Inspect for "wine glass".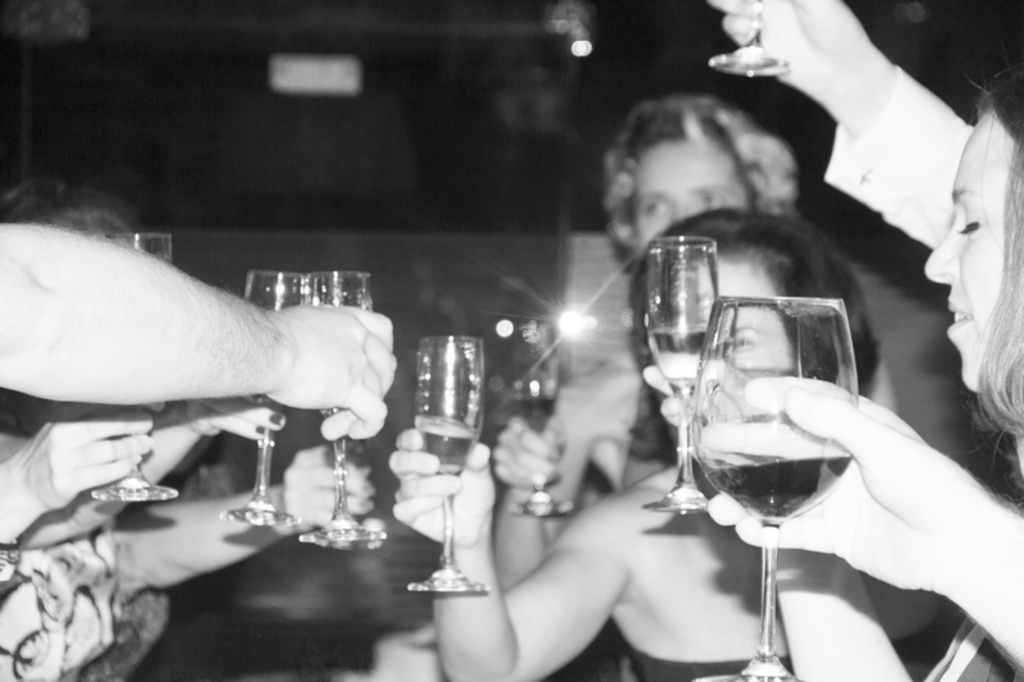
Inspection: region(305, 270, 385, 544).
